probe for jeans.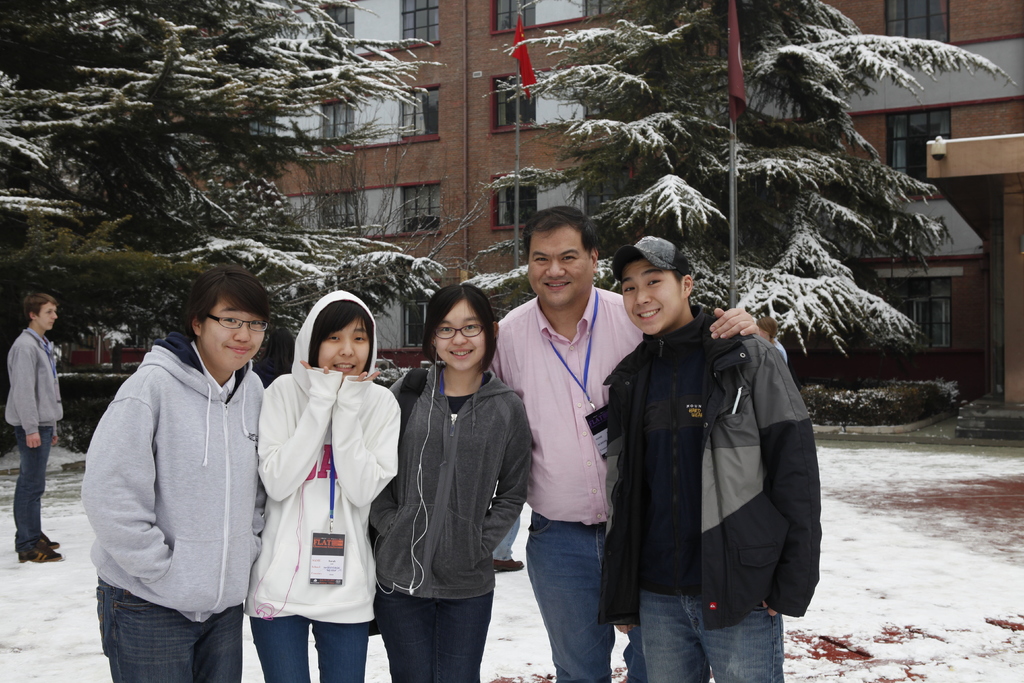
Probe result: [250,615,366,682].
